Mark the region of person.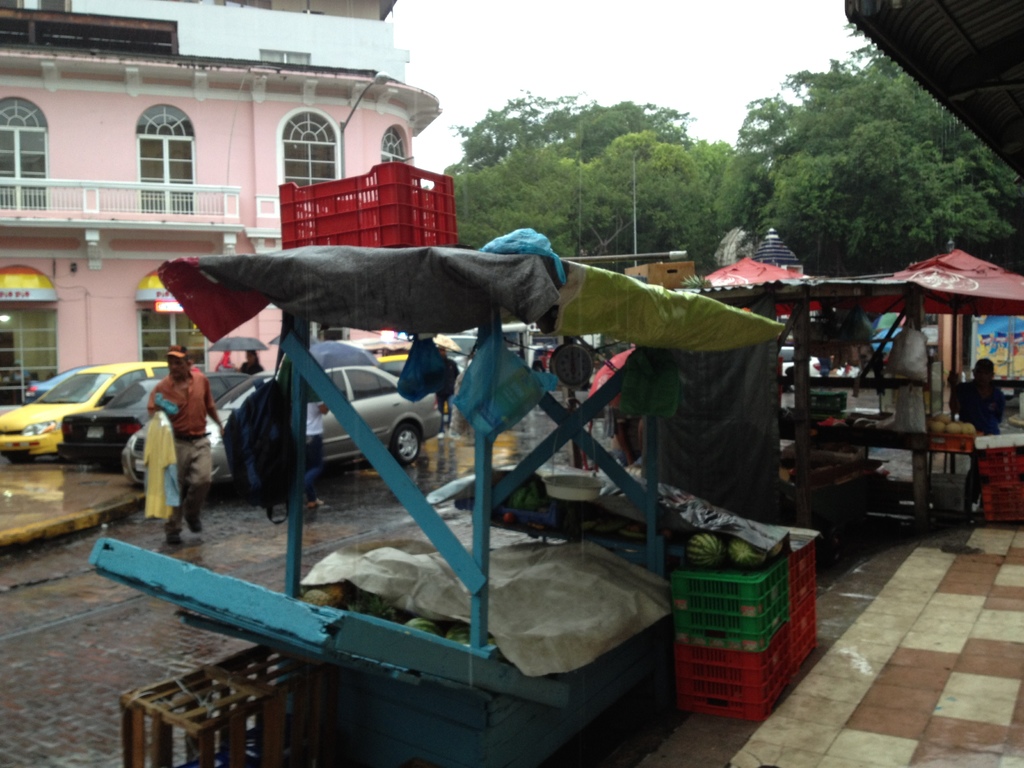
Region: (x1=948, y1=355, x2=1008, y2=495).
